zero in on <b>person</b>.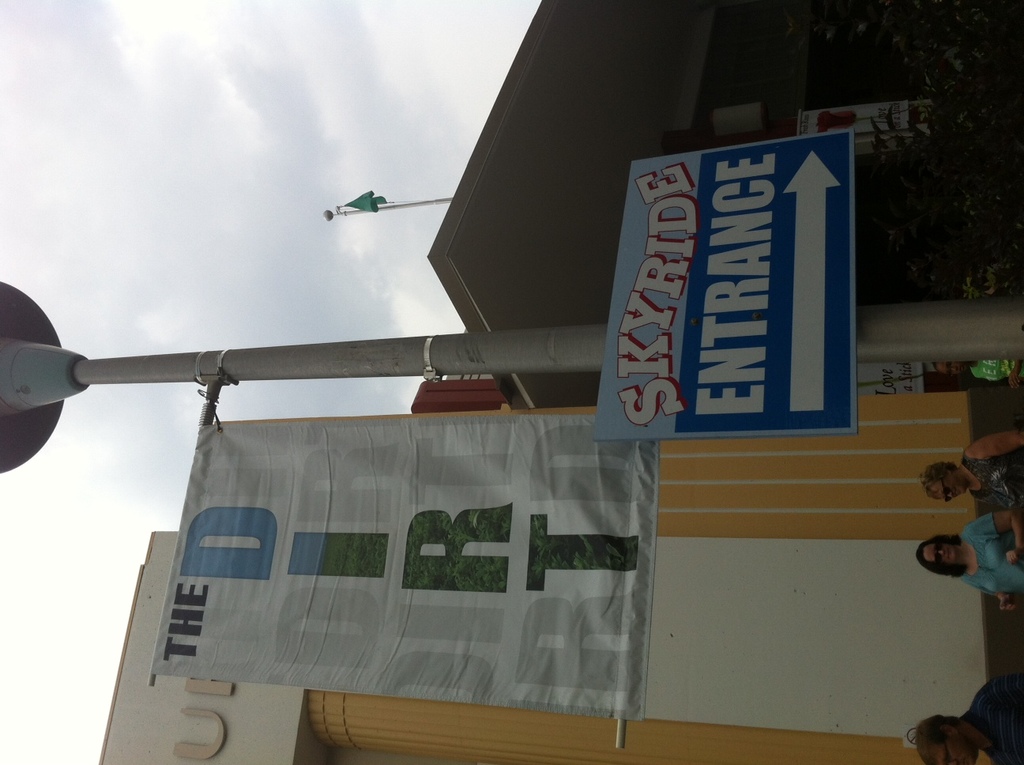
Zeroed in: crop(916, 428, 1023, 510).
